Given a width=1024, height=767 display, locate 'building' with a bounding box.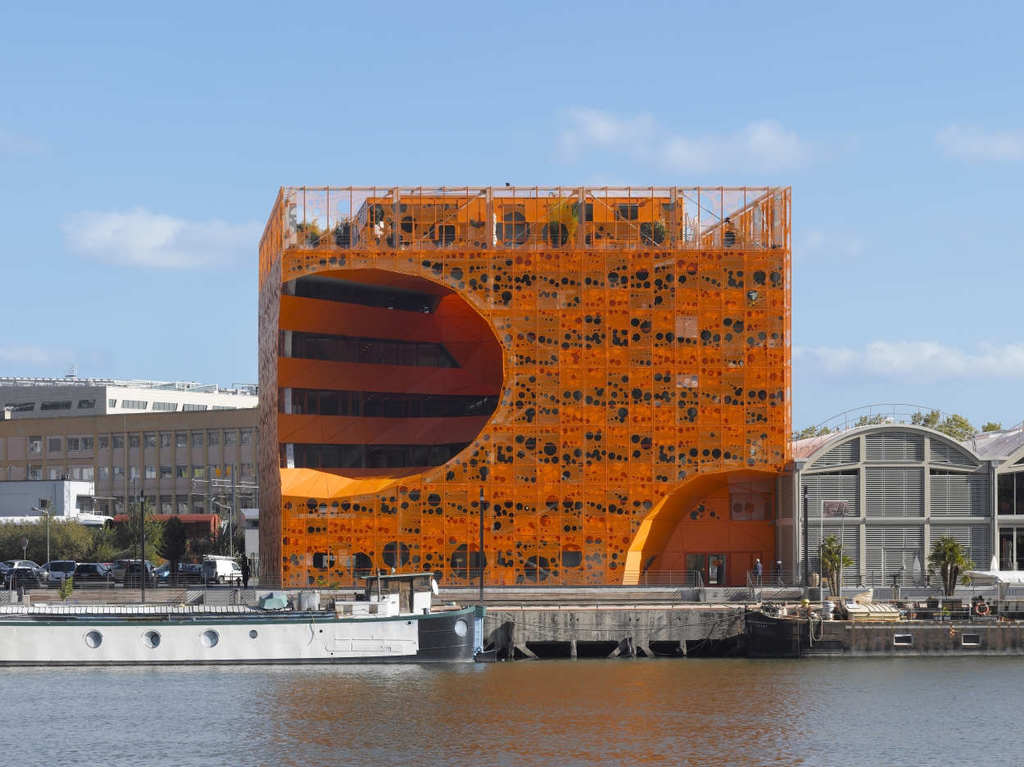
Located: [0, 412, 257, 519].
